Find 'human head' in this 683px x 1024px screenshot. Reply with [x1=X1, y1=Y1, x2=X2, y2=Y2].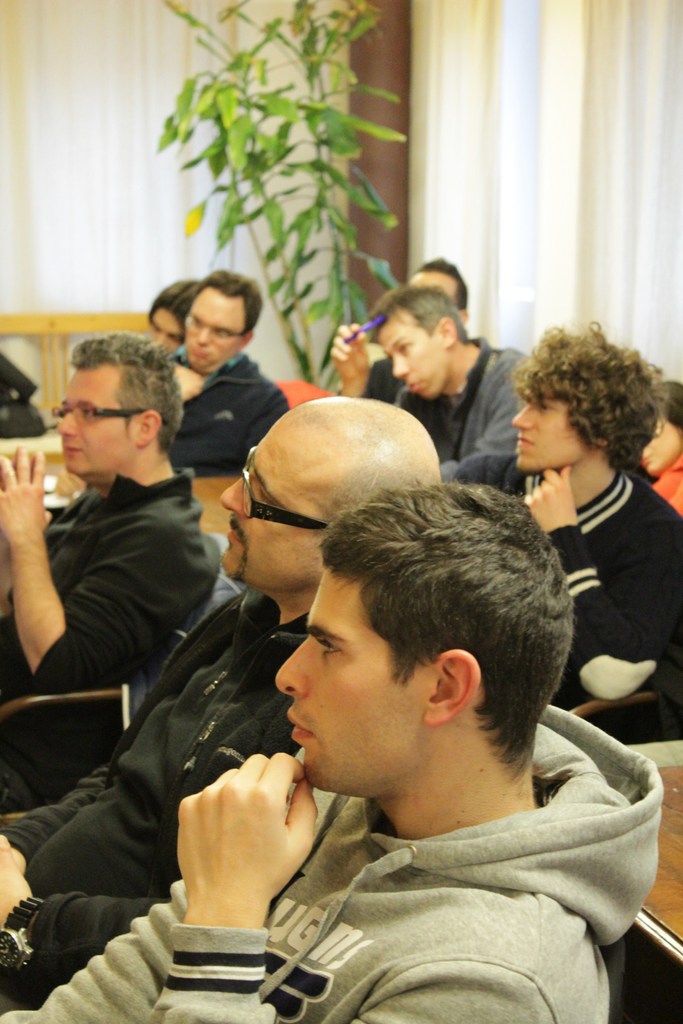
[x1=407, y1=258, x2=477, y2=323].
